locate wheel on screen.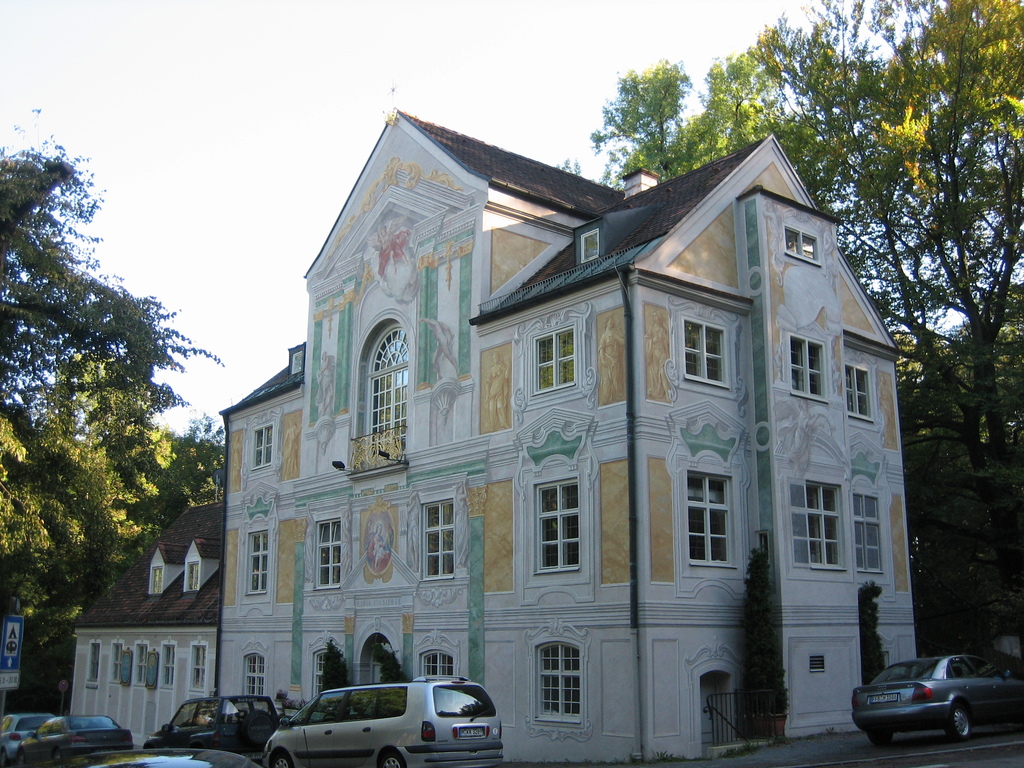
On screen at box=[869, 728, 893, 746].
